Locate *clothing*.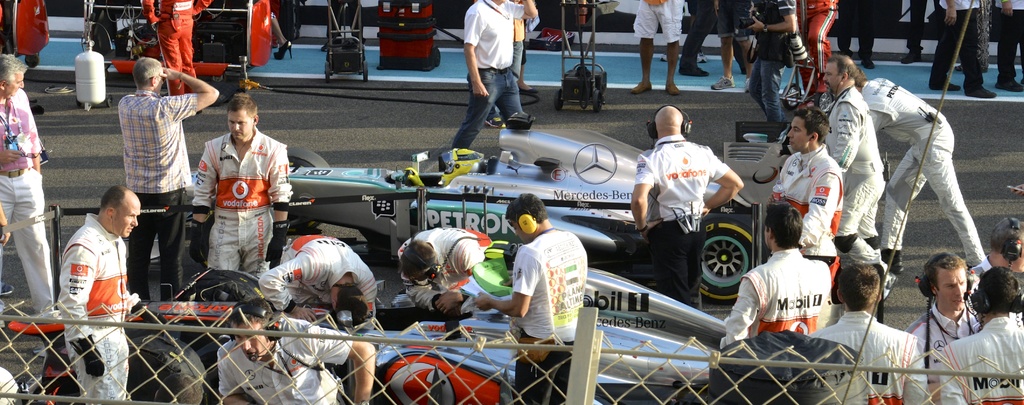
Bounding box: [left=218, top=318, right=356, bottom=404].
